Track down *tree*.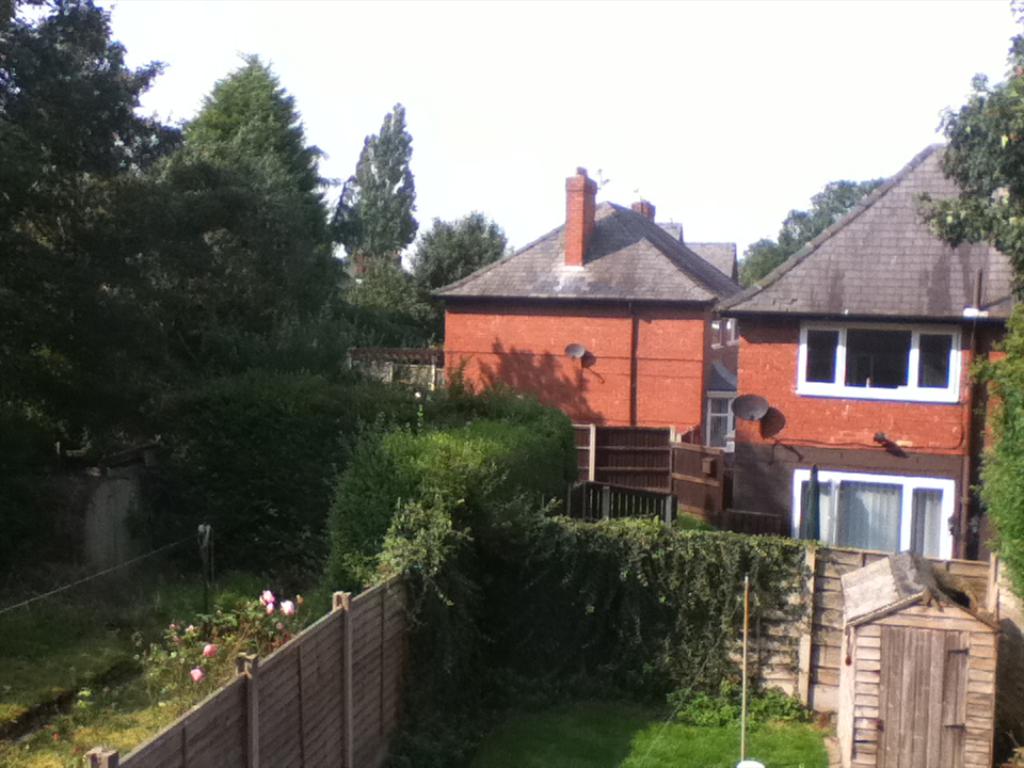
Tracked to 326,83,437,314.
